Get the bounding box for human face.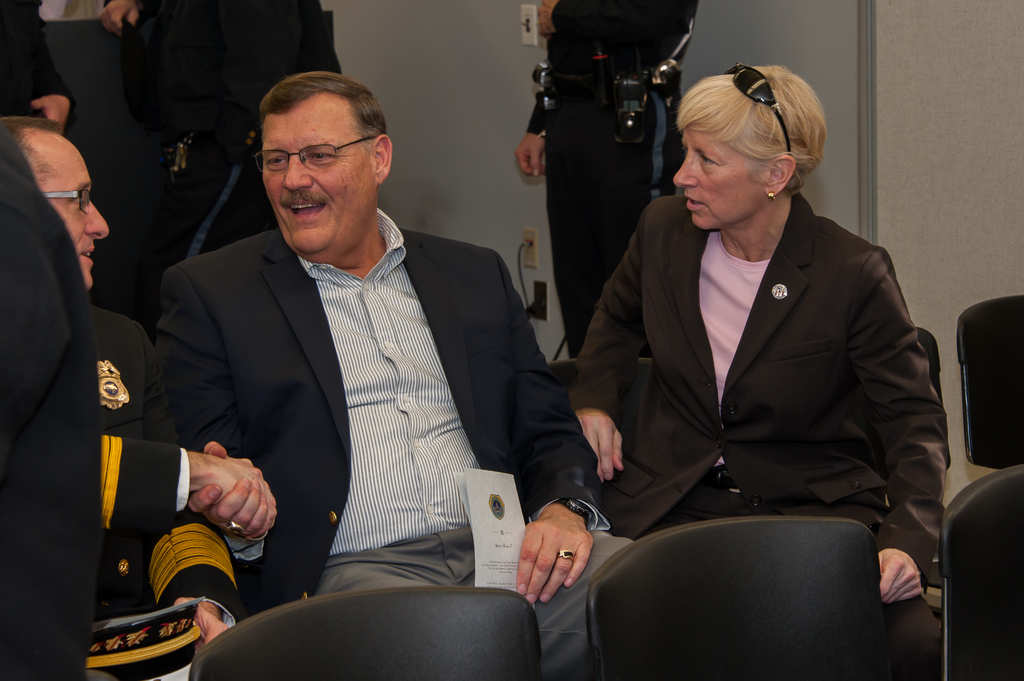
locate(36, 136, 109, 292).
